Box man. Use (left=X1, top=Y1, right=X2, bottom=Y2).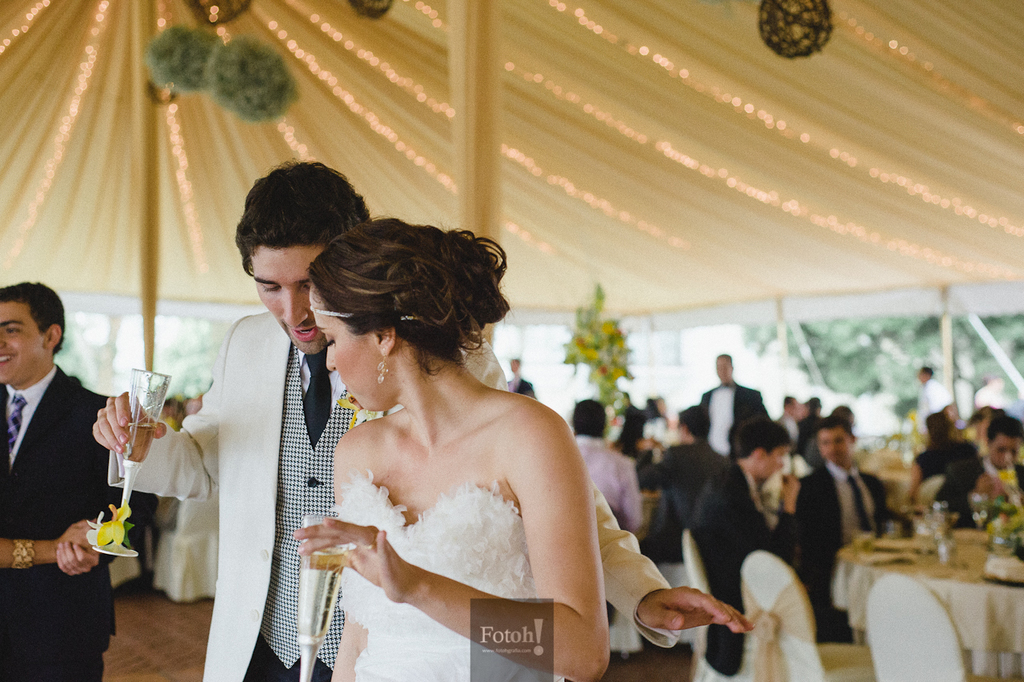
(left=501, top=353, right=535, bottom=400).
